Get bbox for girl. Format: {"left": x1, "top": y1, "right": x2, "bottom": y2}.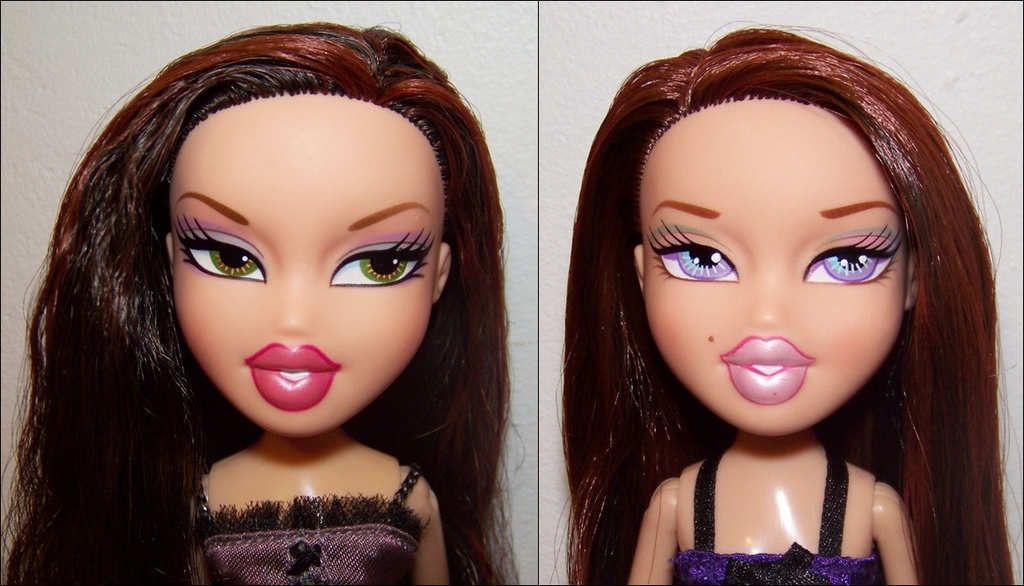
{"left": 0, "top": 27, "right": 528, "bottom": 585}.
